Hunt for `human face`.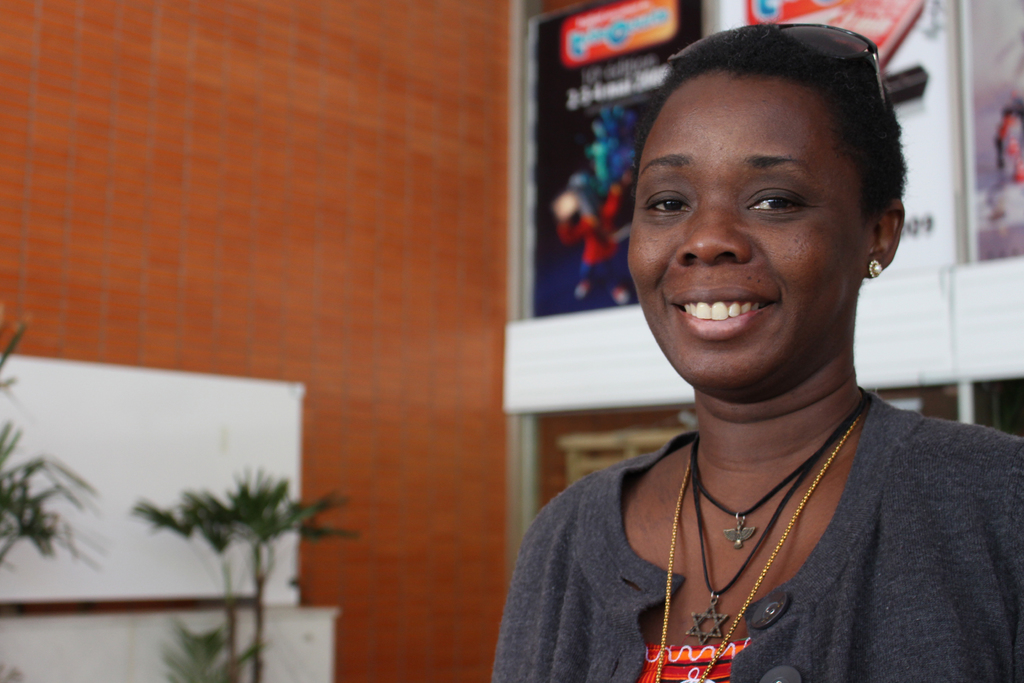
Hunted down at <region>624, 76, 866, 399</region>.
